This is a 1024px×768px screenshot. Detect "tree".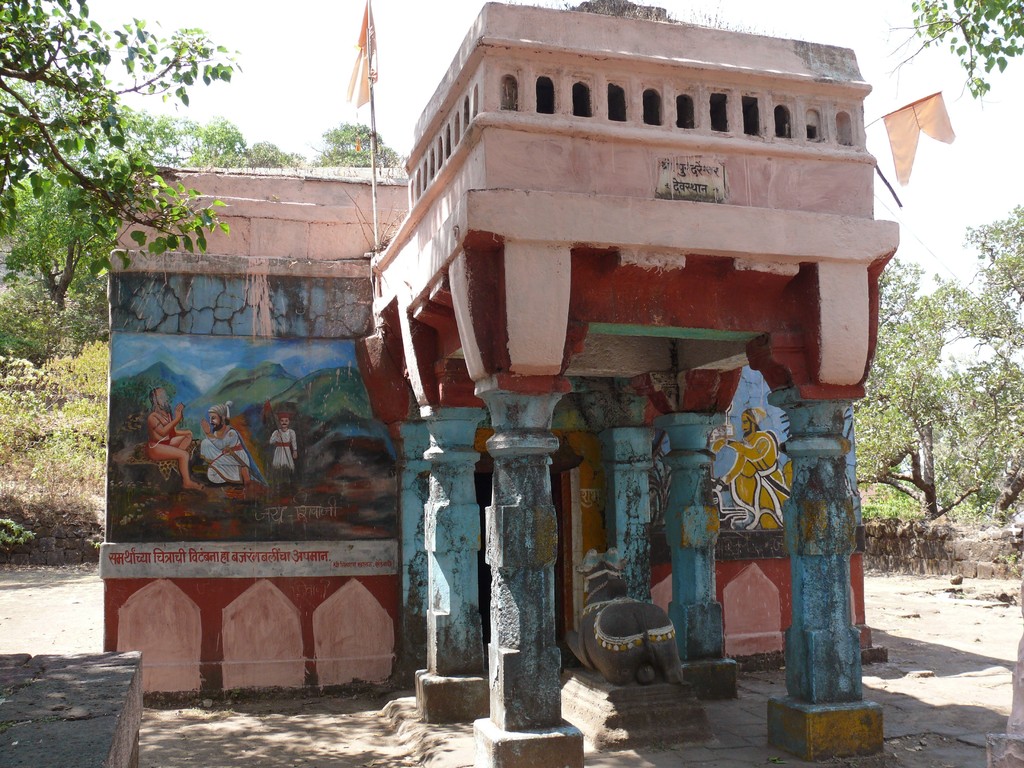
{"x1": 186, "y1": 104, "x2": 302, "y2": 172}.
